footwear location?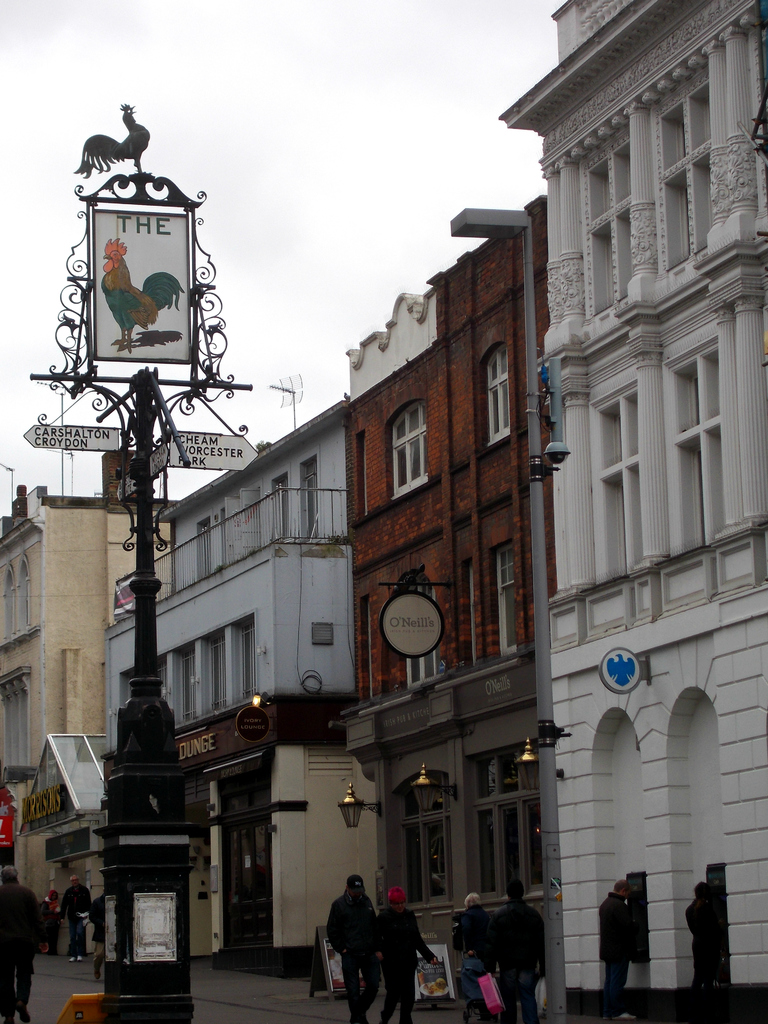
box(72, 950, 87, 966)
